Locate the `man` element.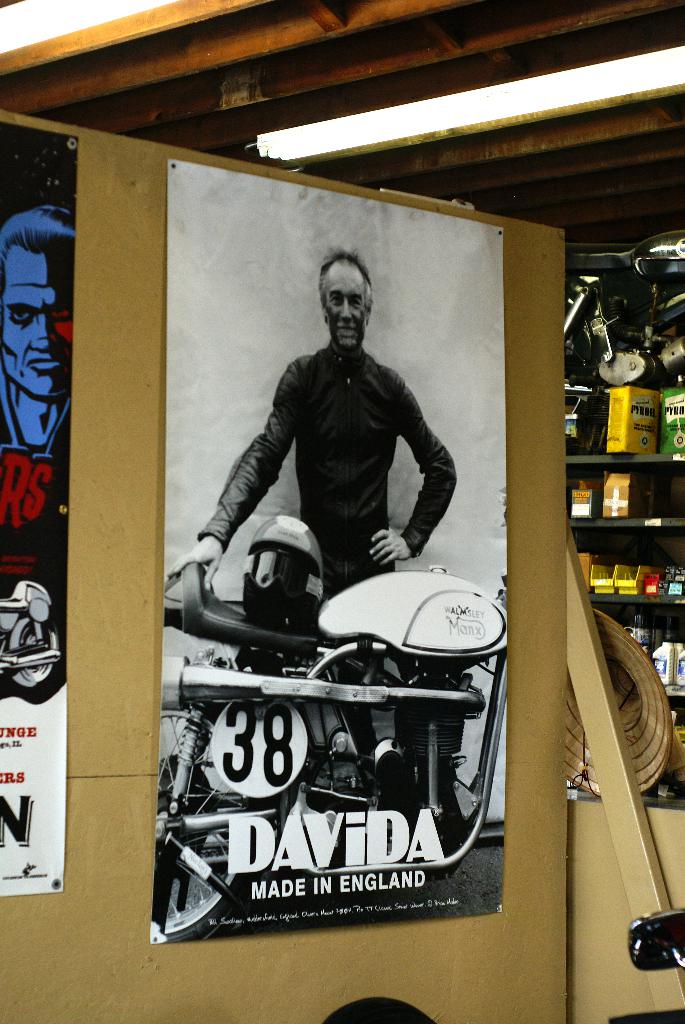
Element bbox: bbox=(203, 261, 475, 714).
